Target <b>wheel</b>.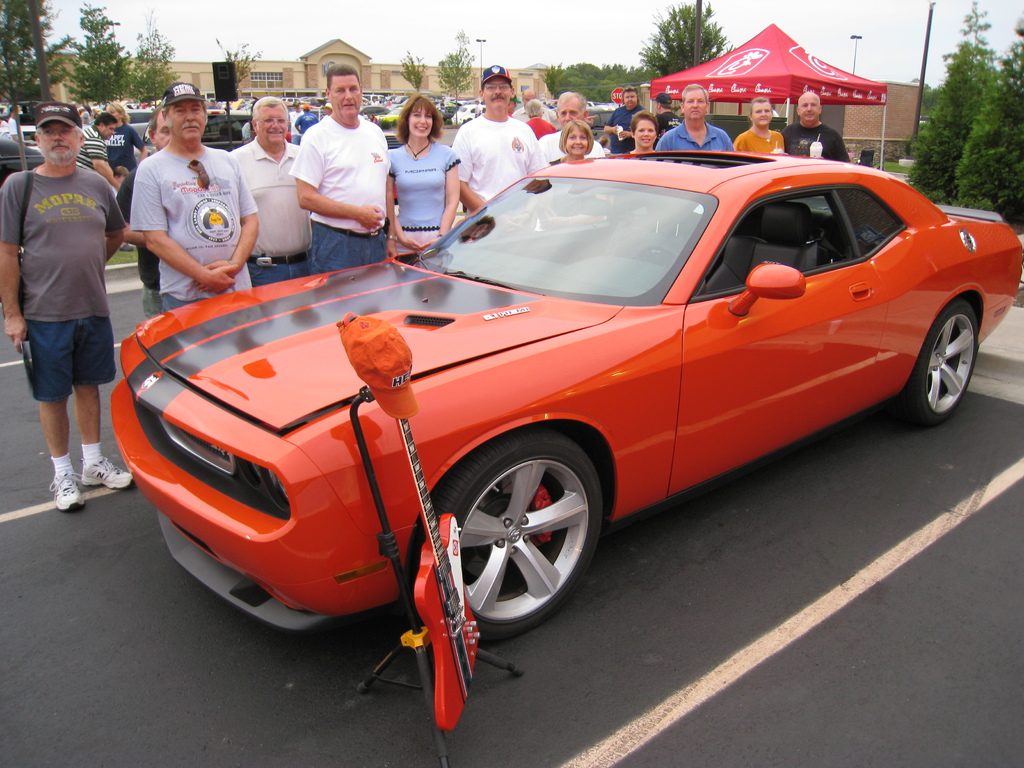
Target region: [891, 294, 981, 426].
